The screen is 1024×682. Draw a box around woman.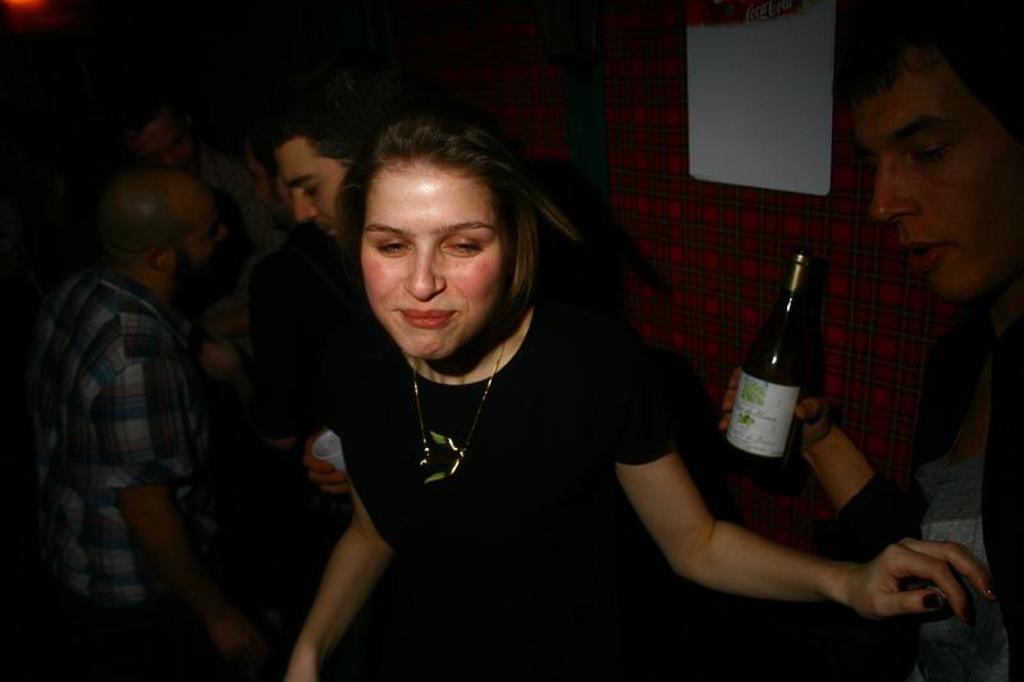
Rect(284, 104, 1001, 681).
